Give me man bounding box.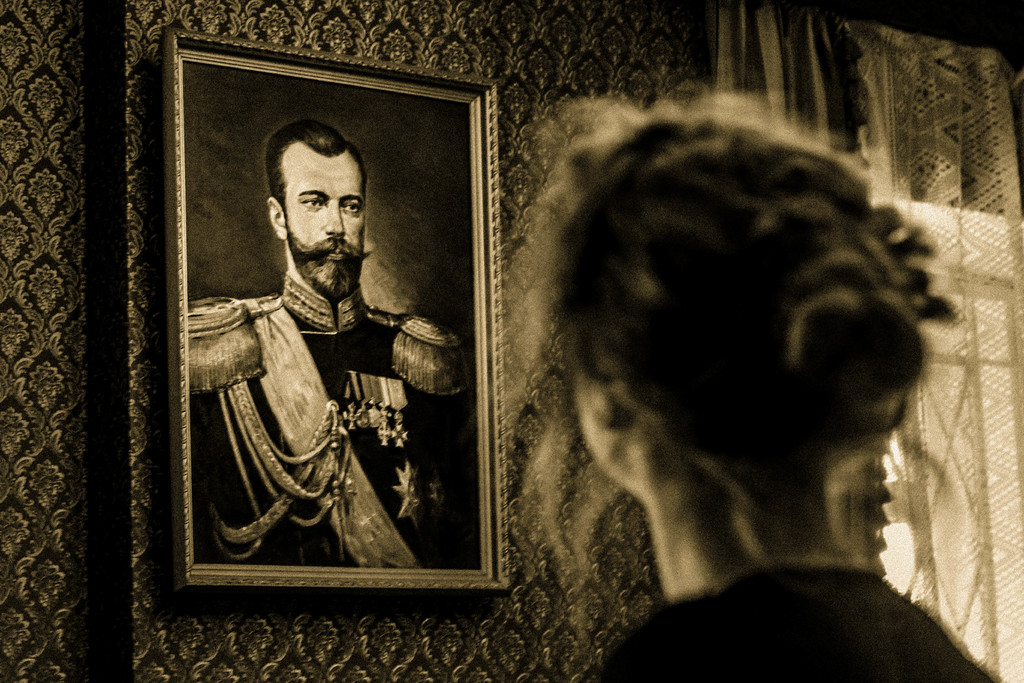
[177, 122, 481, 547].
